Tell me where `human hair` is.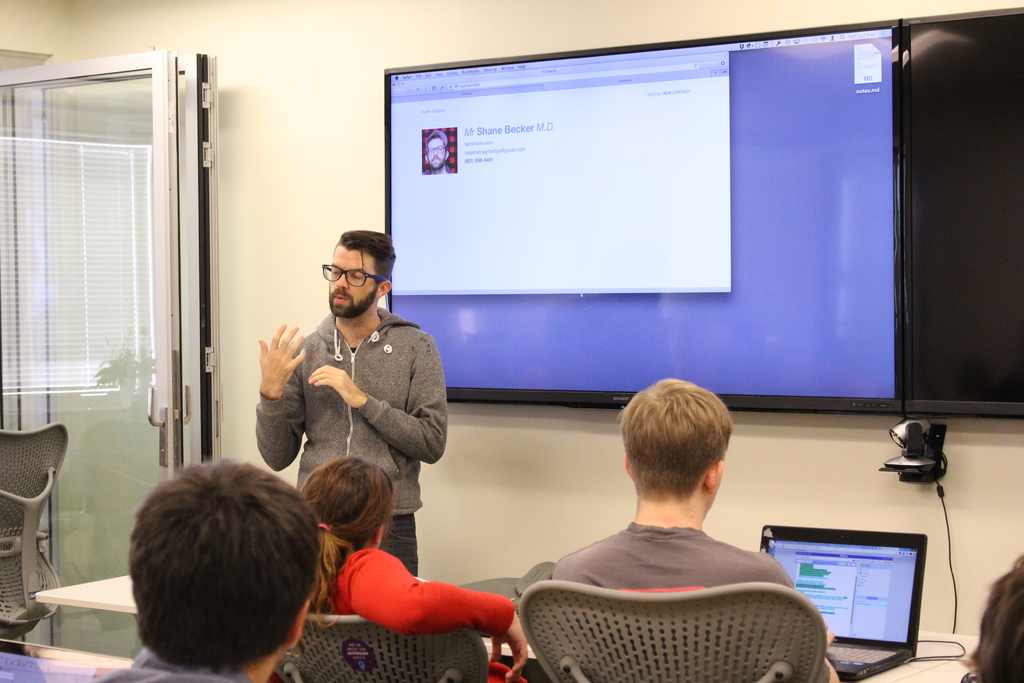
`human hair` is at box=[342, 225, 398, 294].
